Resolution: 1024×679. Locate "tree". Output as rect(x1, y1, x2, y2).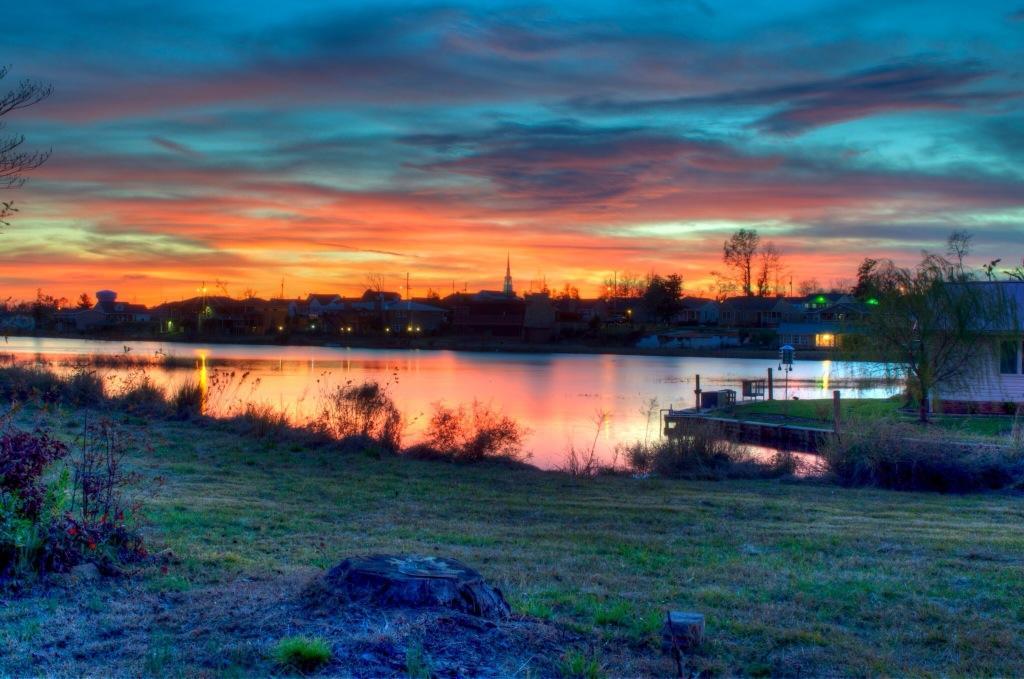
rect(640, 271, 684, 330).
